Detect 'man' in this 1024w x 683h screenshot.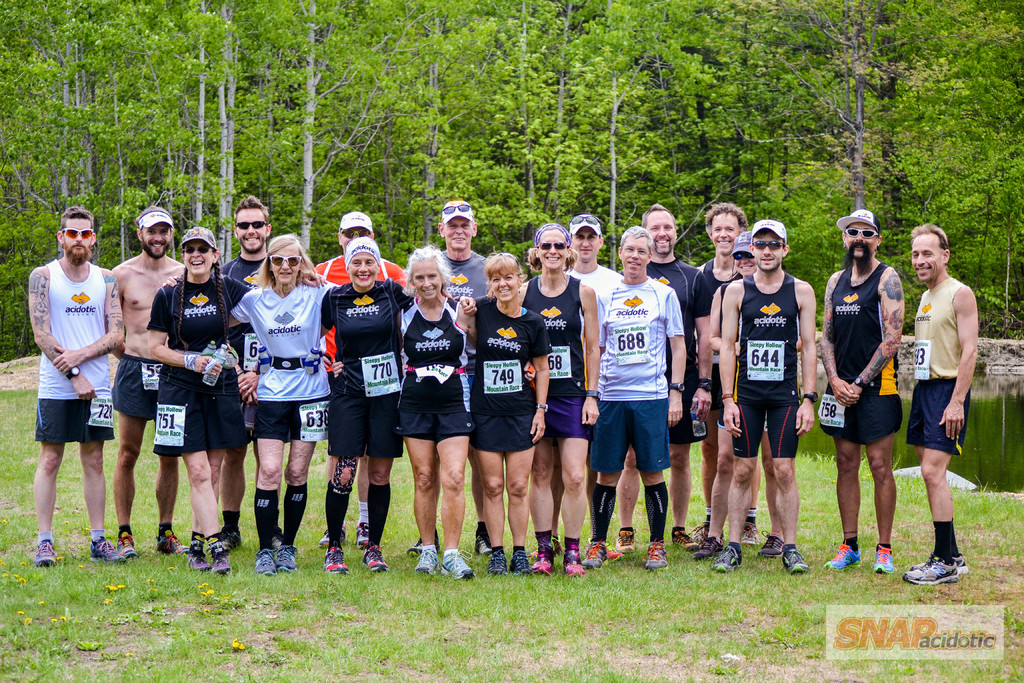
Detection: (left=309, top=216, right=405, bottom=393).
